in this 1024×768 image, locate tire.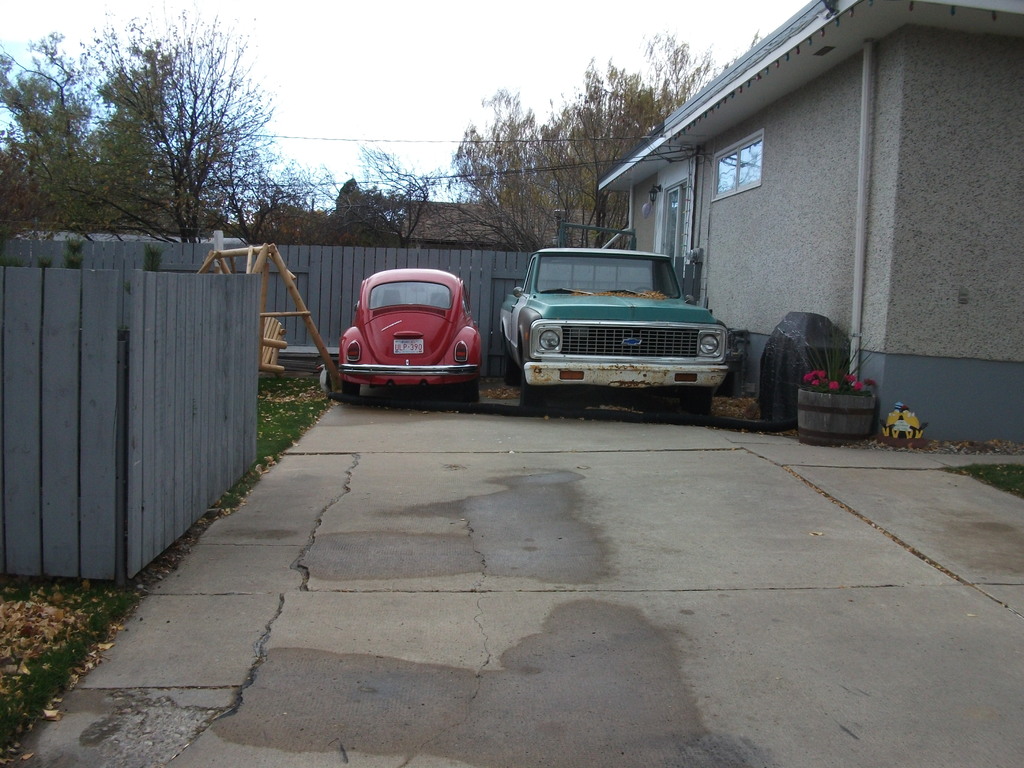
Bounding box: {"left": 342, "top": 382, "right": 365, "bottom": 403}.
